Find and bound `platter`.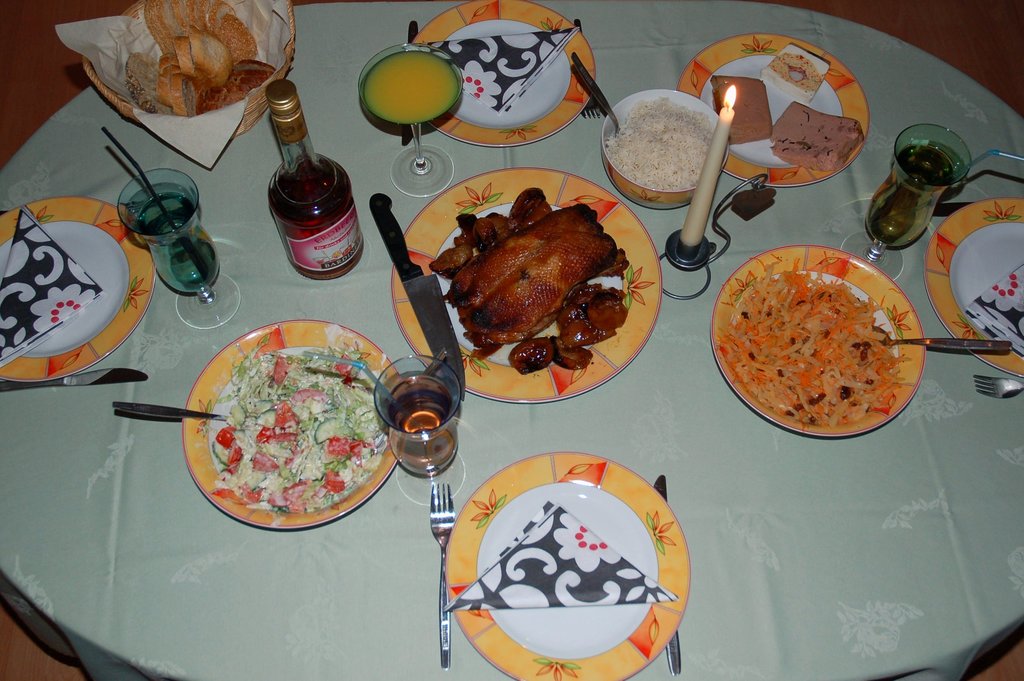
Bound: x1=714, y1=243, x2=927, y2=434.
